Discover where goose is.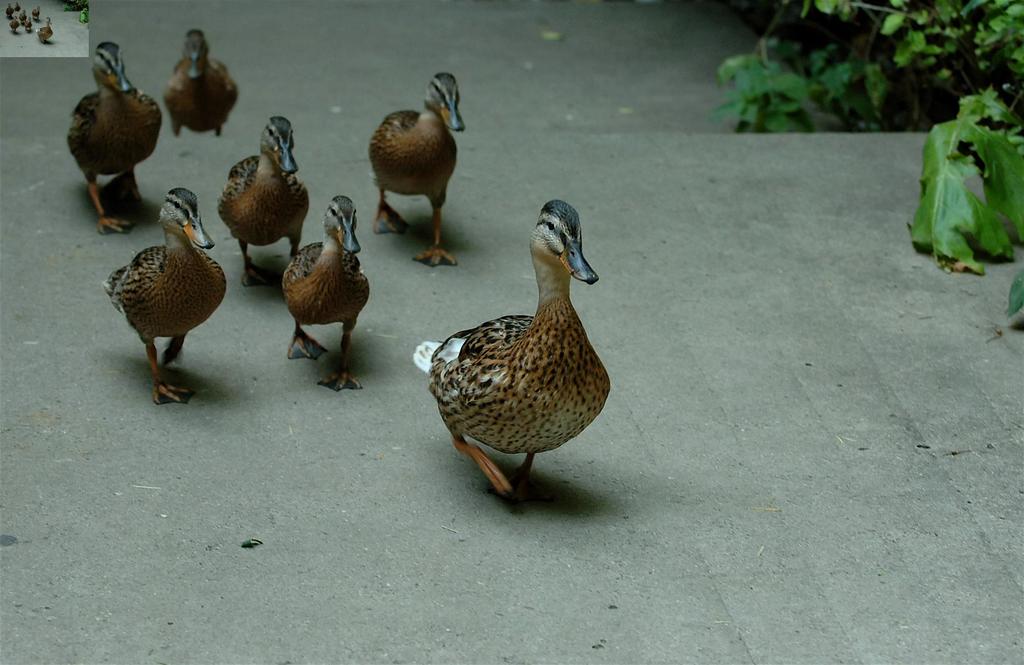
Discovered at 65, 44, 163, 230.
